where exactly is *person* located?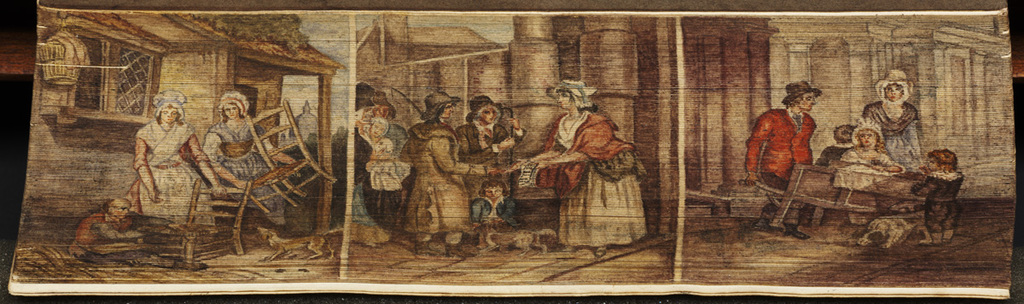
Its bounding box is <box>748,77,818,217</box>.
